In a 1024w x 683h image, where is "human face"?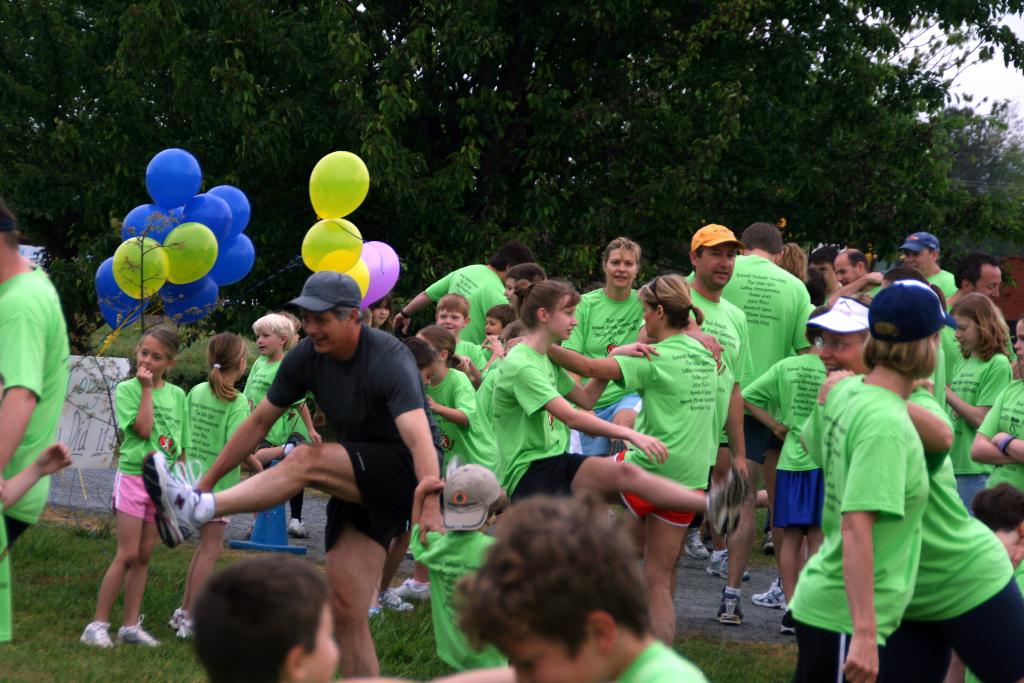
(x1=608, y1=249, x2=637, y2=289).
